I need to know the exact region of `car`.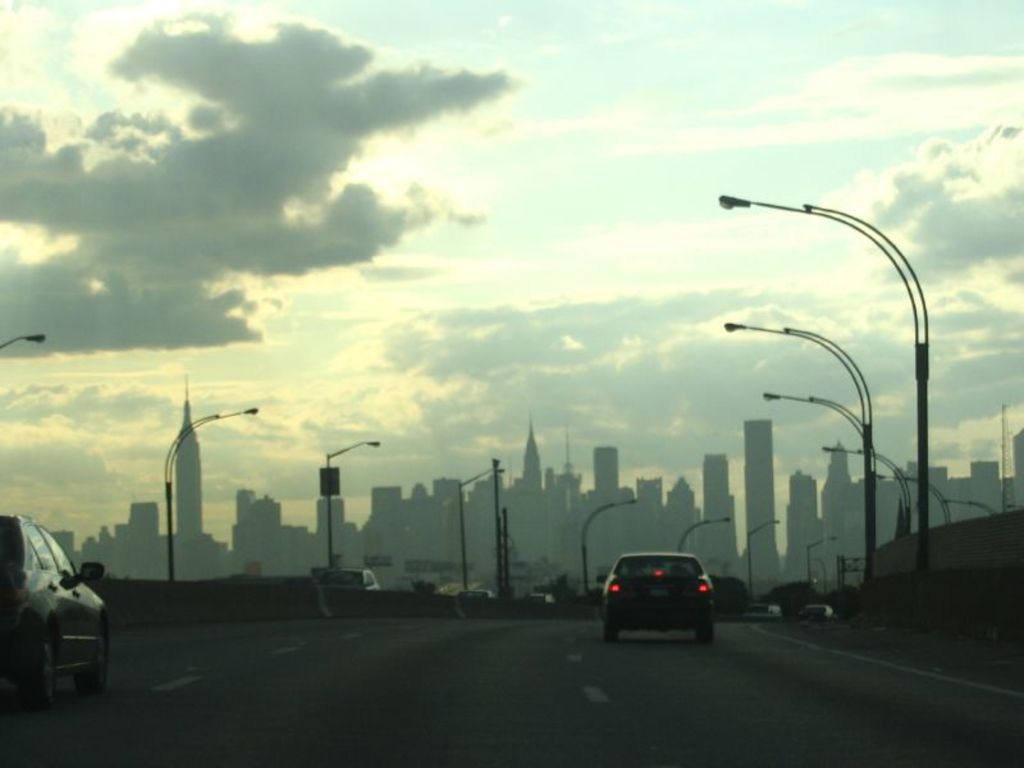
Region: 457 591 495 599.
